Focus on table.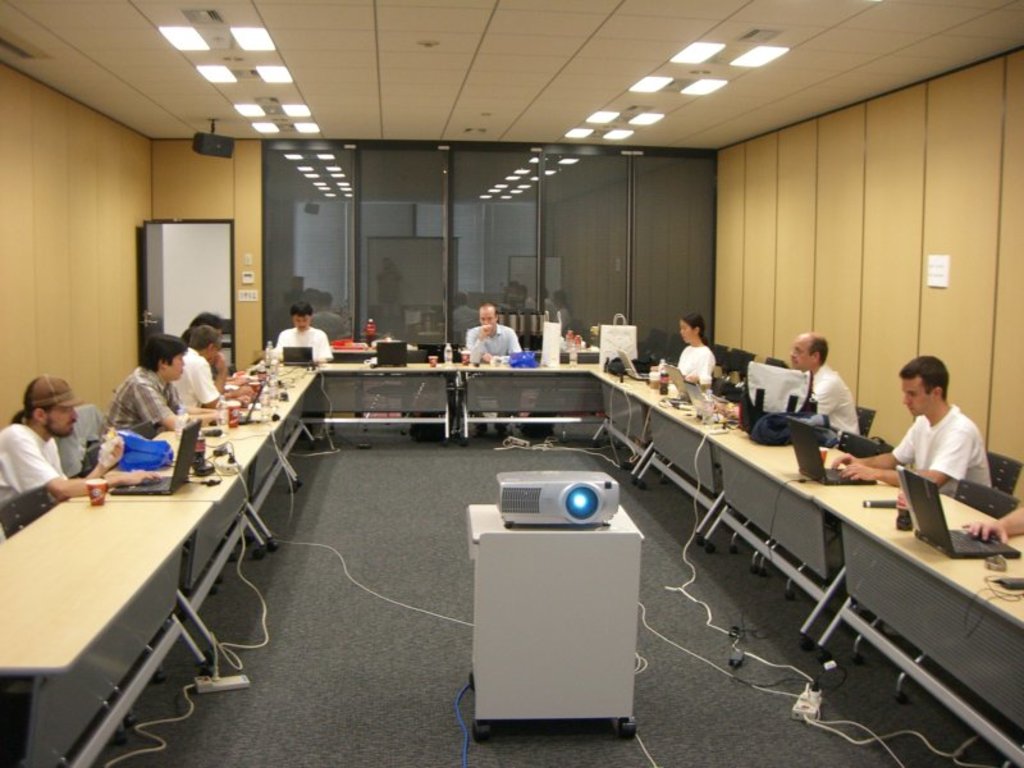
Focused at pyautogui.locateOnScreen(714, 439, 883, 649).
